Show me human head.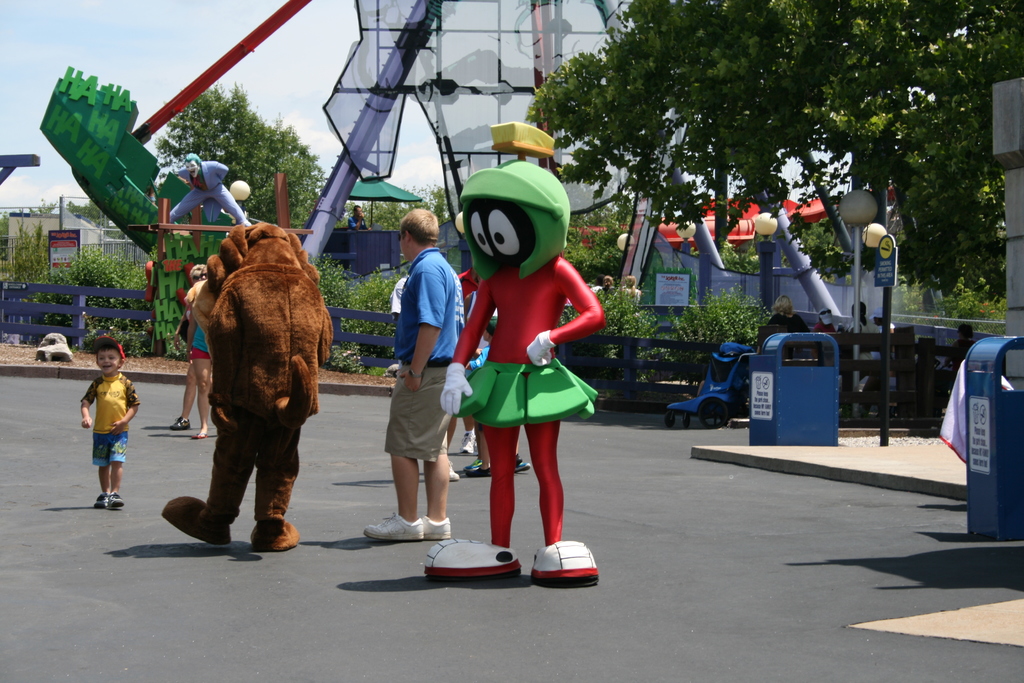
human head is here: <box>353,205,362,217</box>.
